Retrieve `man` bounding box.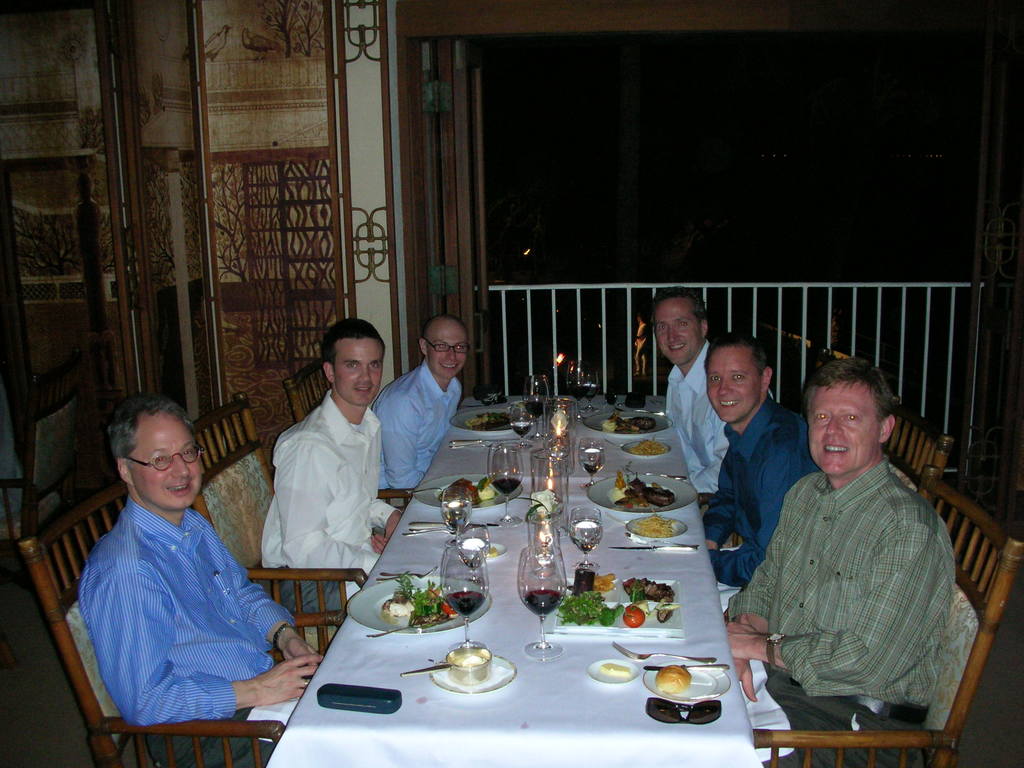
Bounding box: 77:397:330:766.
